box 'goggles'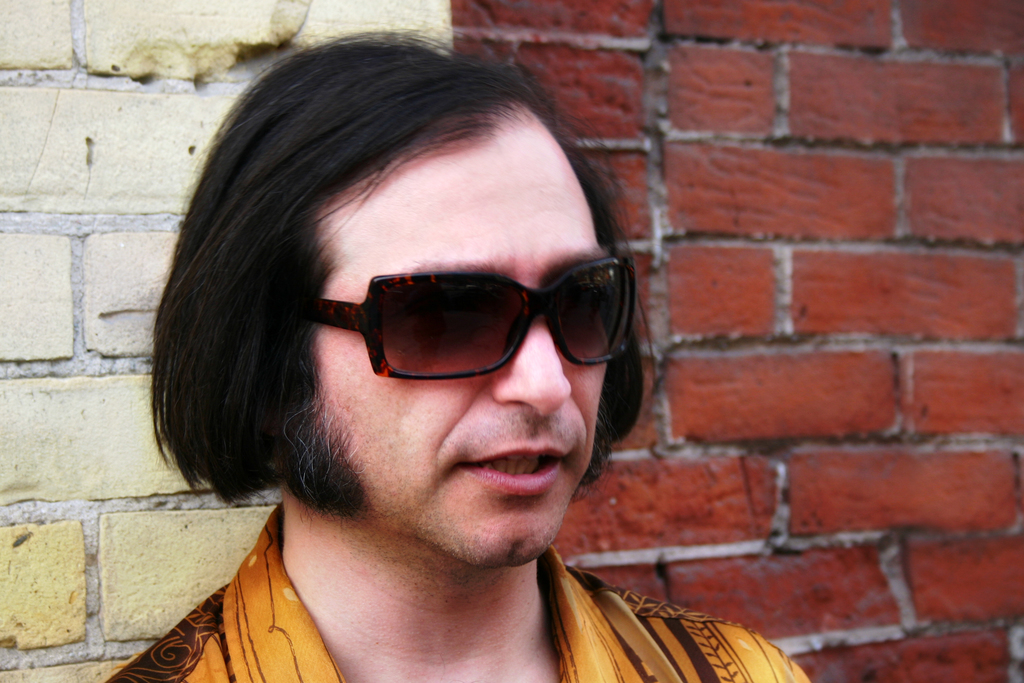
[left=301, top=246, right=628, bottom=388]
